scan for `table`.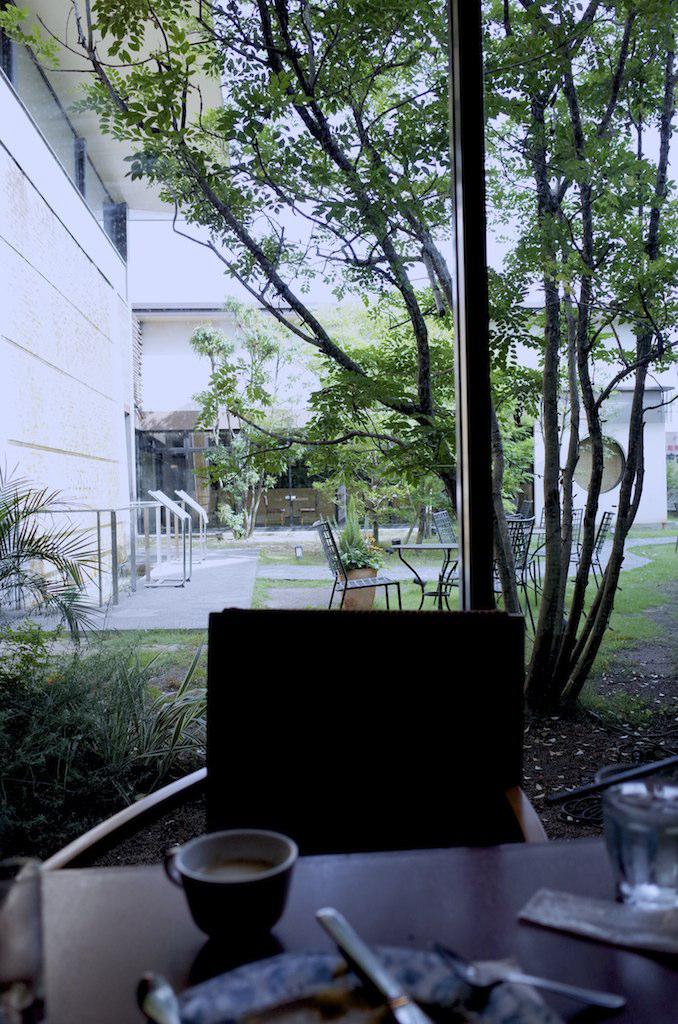
Scan result: locate(391, 539, 464, 610).
